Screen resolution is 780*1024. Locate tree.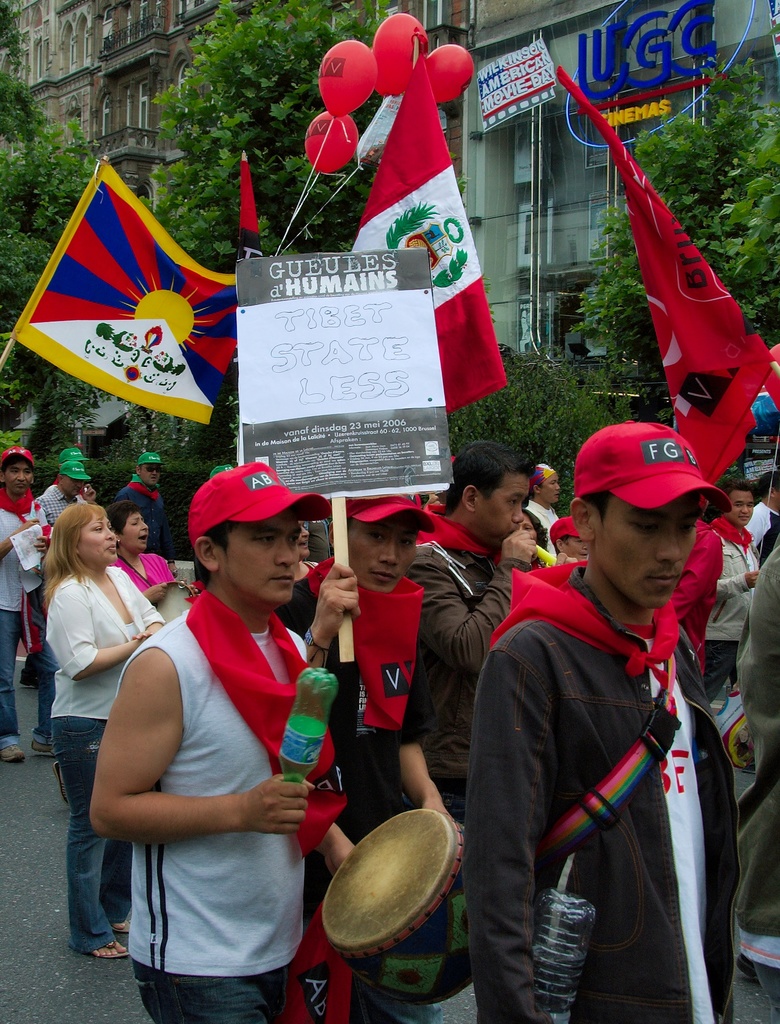
left=153, top=0, right=396, bottom=282.
